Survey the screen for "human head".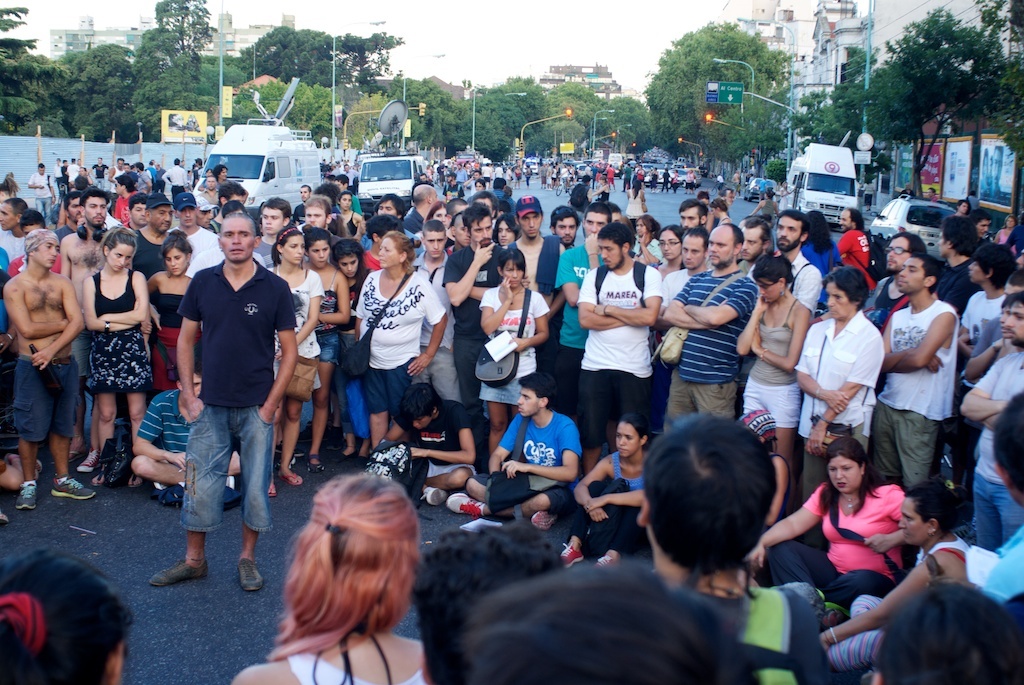
Survey found: rect(176, 192, 202, 228).
